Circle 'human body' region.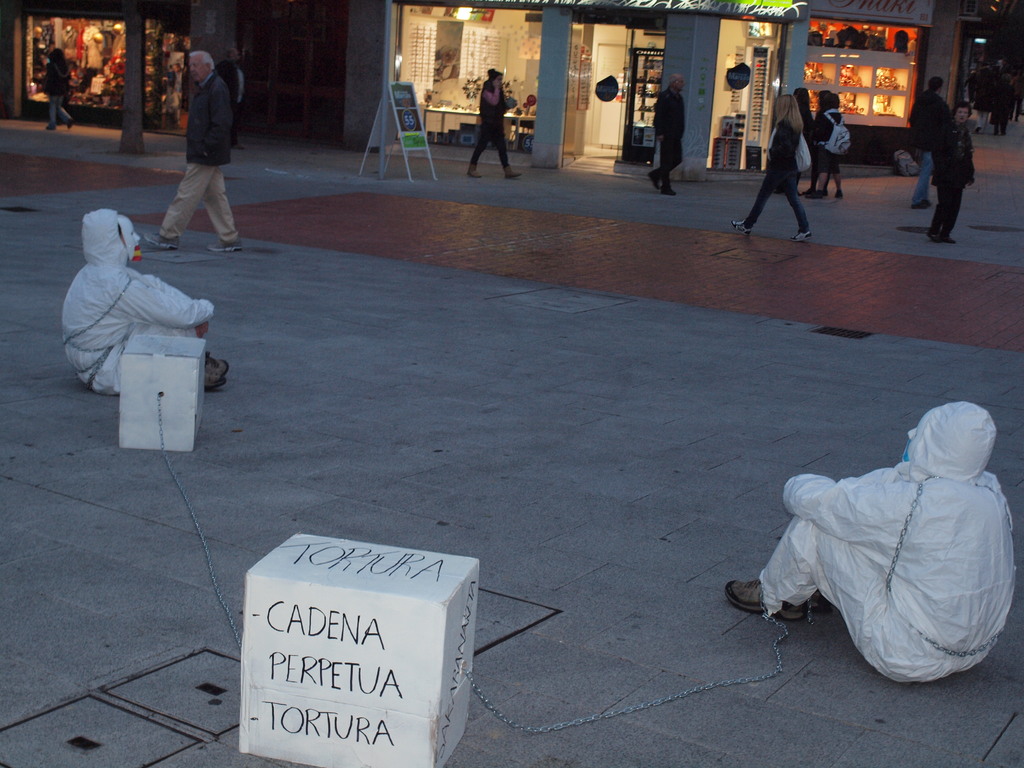
Region: <bbox>757, 394, 1021, 676</bbox>.
